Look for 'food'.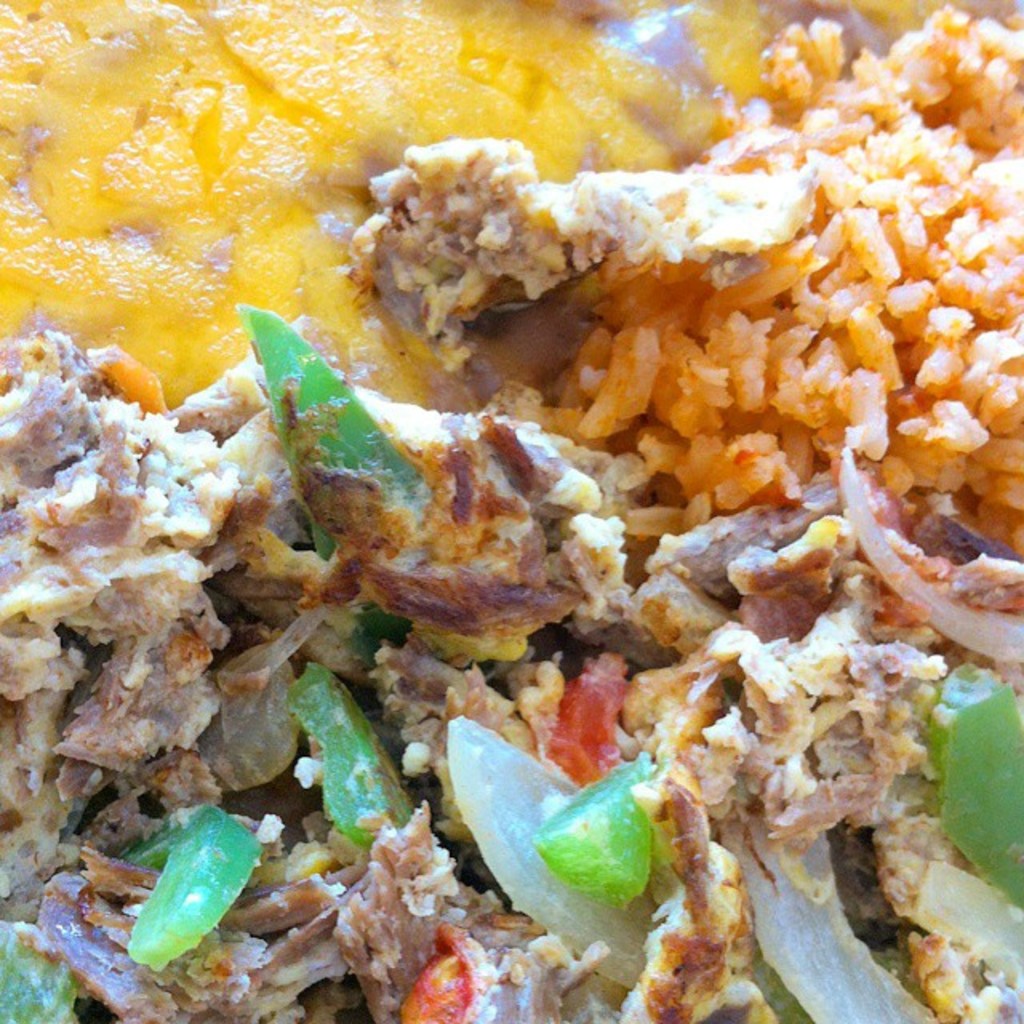
Found: [0, 0, 1022, 427].
